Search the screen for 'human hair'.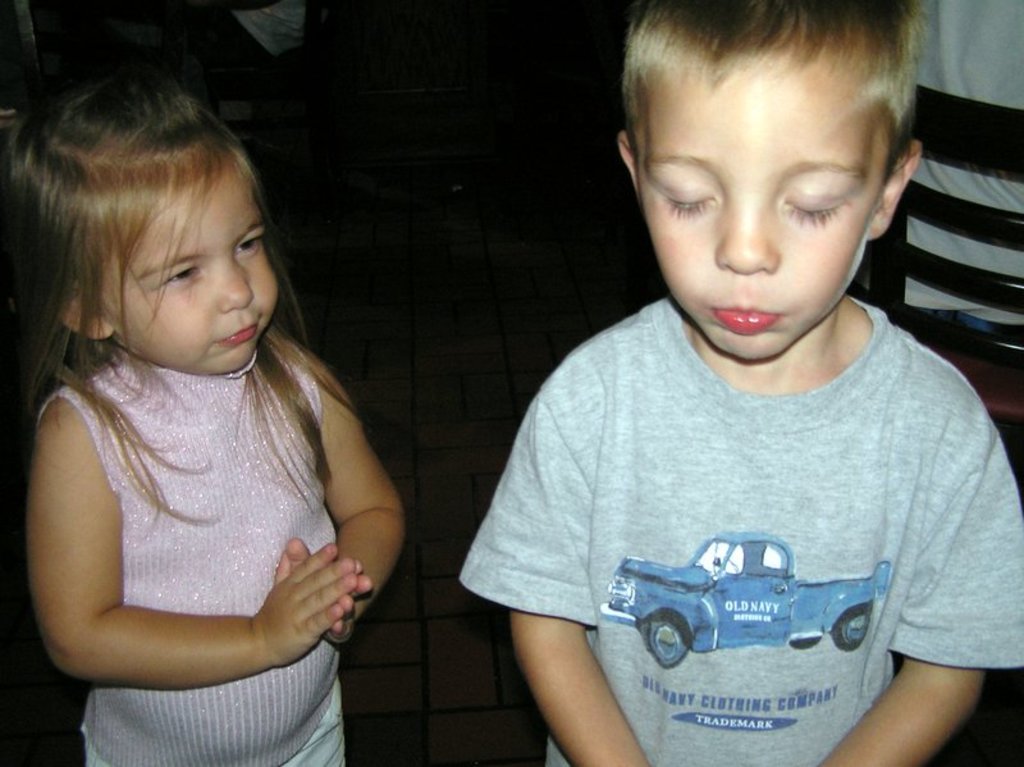
Found at (5, 59, 292, 492).
